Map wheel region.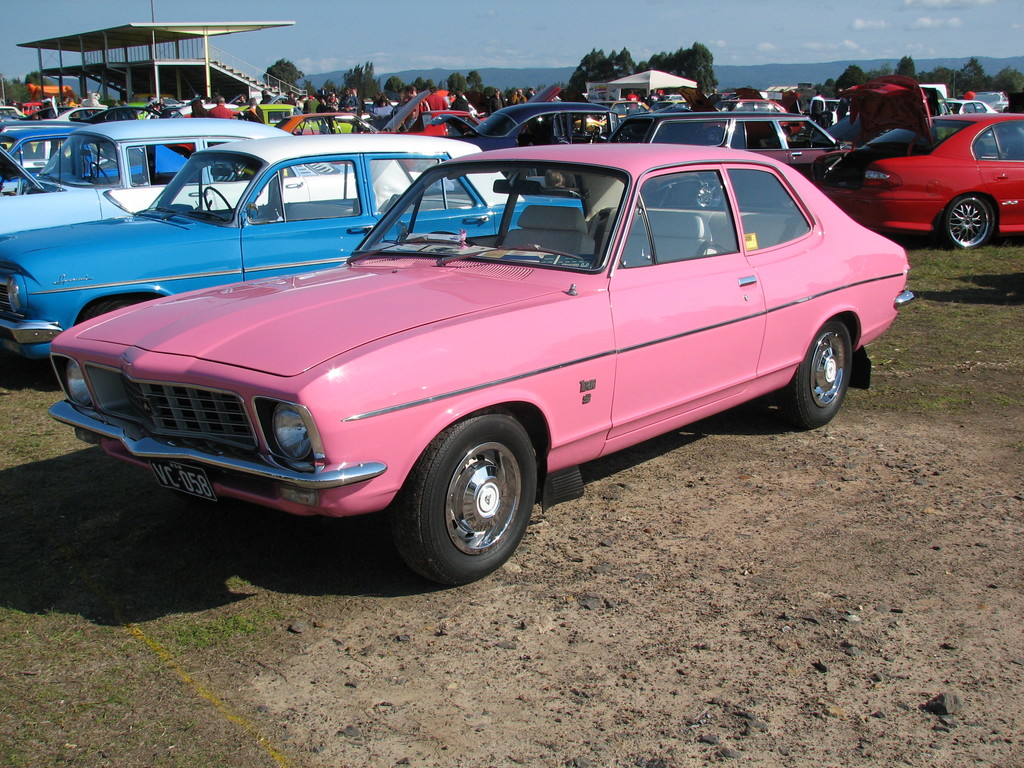
Mapped to 83,296,145,319.
